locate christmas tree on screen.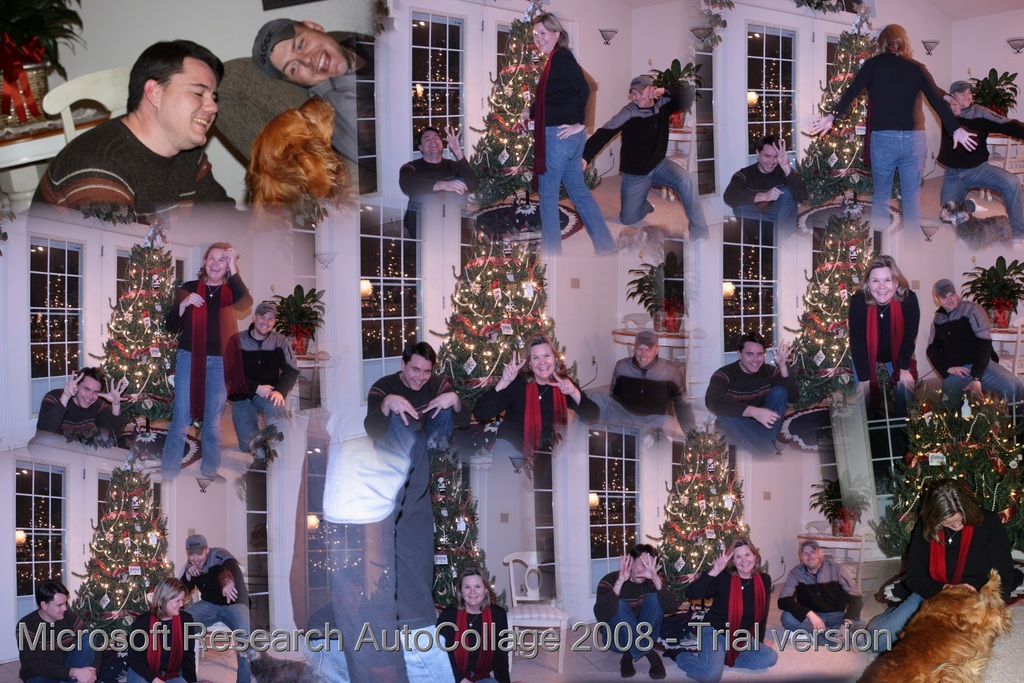
On screen at {"x1": 477, "y1": 2, "x2": 541, "y2": 212}.
